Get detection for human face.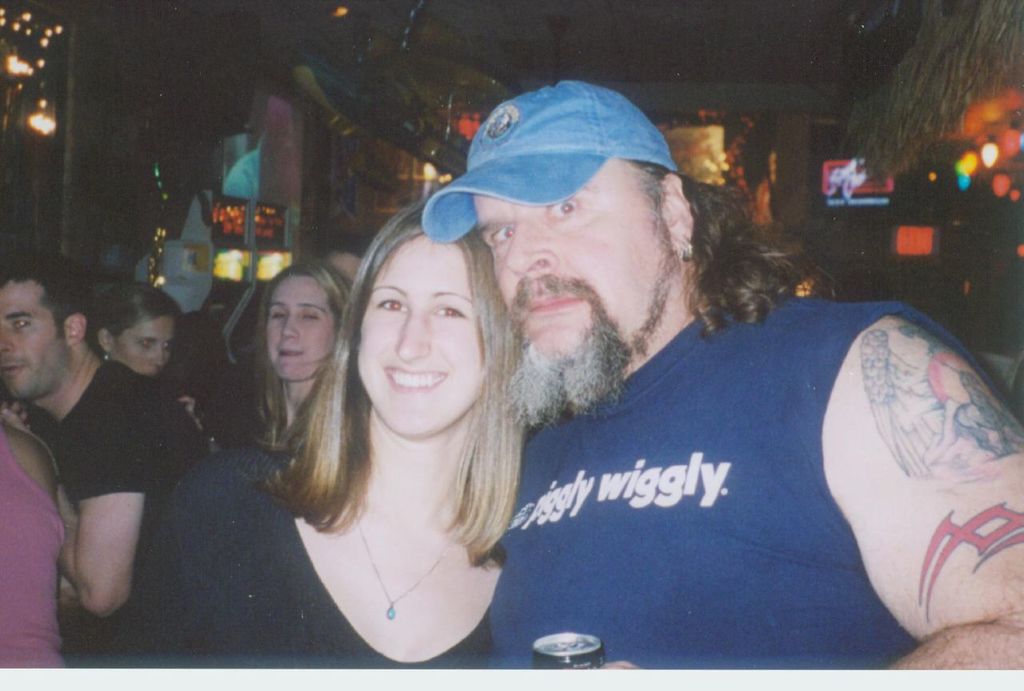
Detection: (x1=102, y1=311, x2=174, y2=384).
